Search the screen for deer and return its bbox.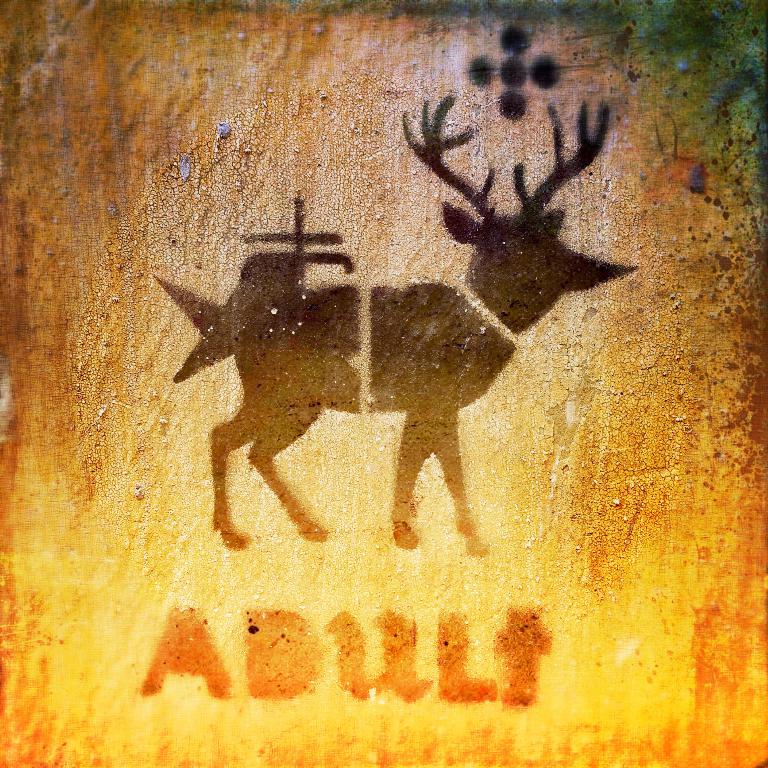
Found: (214,101,632,548).
